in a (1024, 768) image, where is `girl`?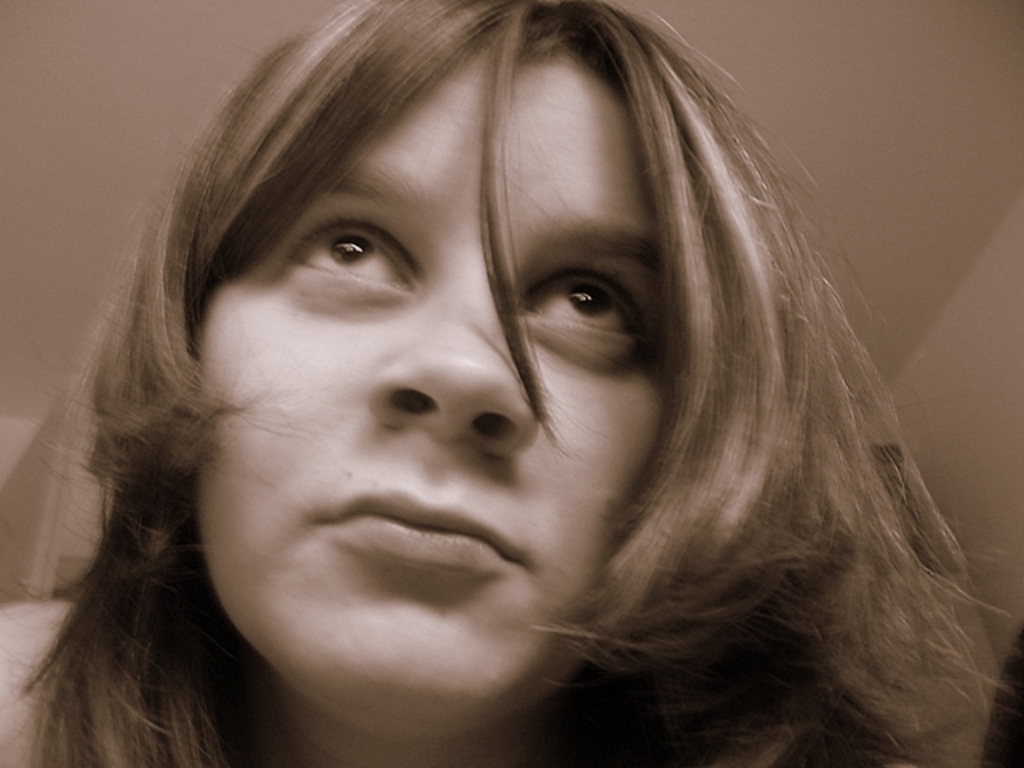
x1=0, y1=0, x2=1022, y2=766.
